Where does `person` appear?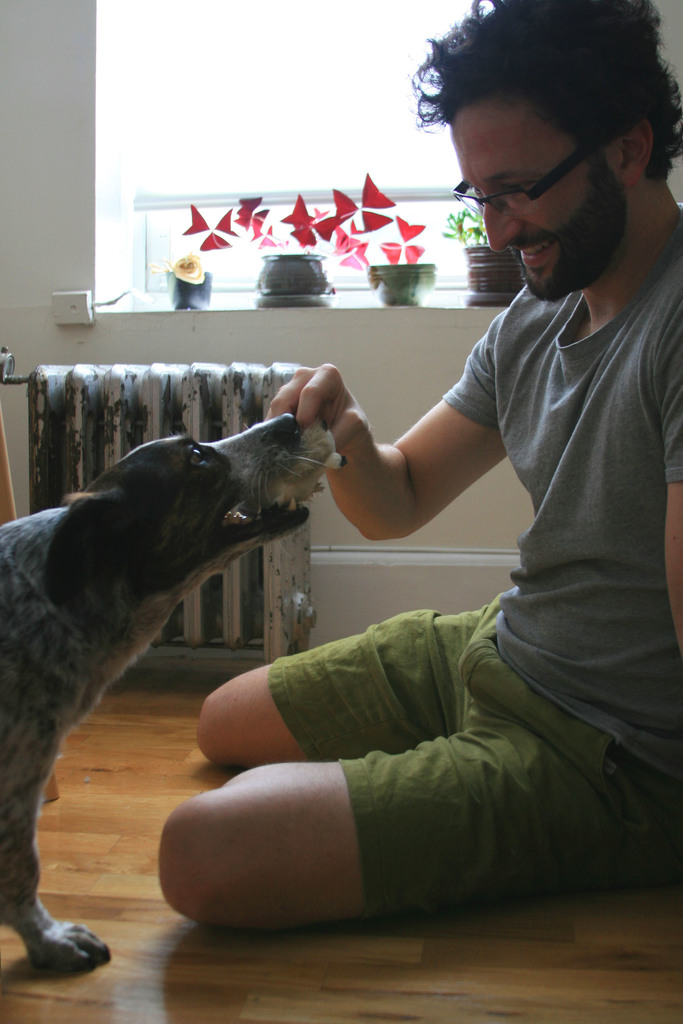
Appears at (x1=153, y1=0, x2=682, y2=929).
